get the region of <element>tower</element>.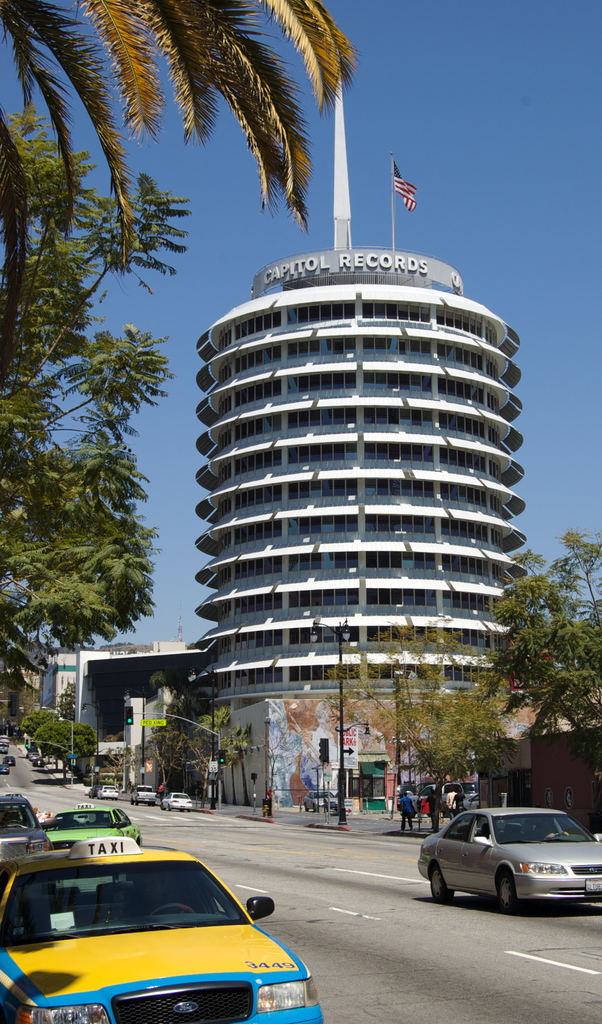
x1=215, y1=226, x2=539, y2=687.
